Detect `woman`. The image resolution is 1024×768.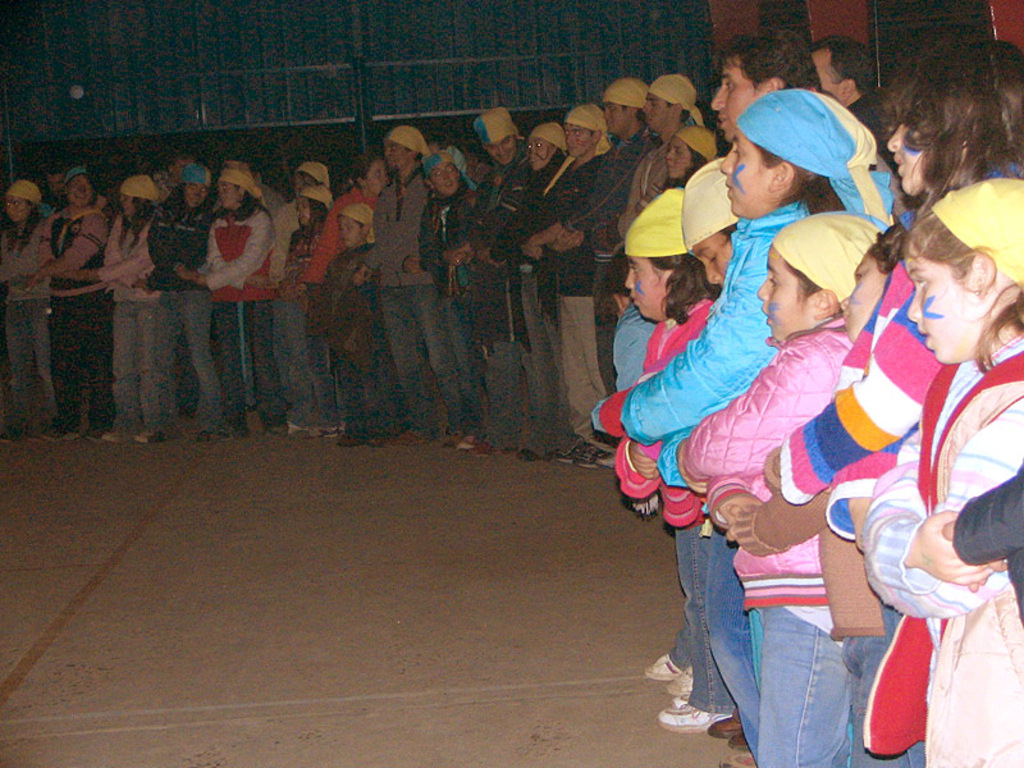
<region>27, 160, 105, 434</region>.
